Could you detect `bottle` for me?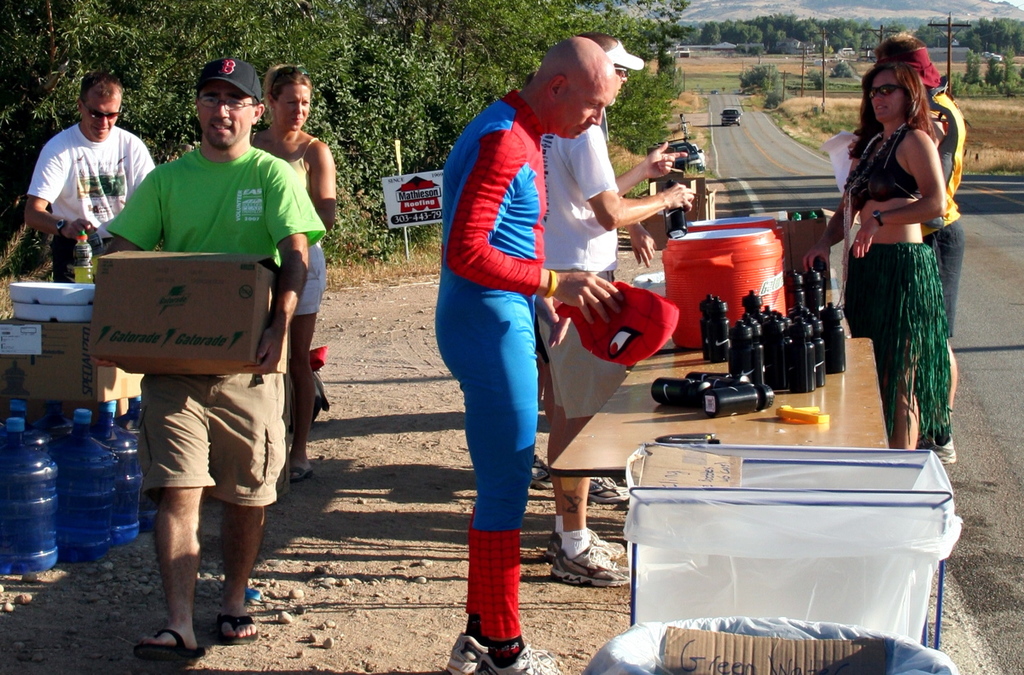
Detection result: x1=0, y1=401, x2=62, y2=463.
